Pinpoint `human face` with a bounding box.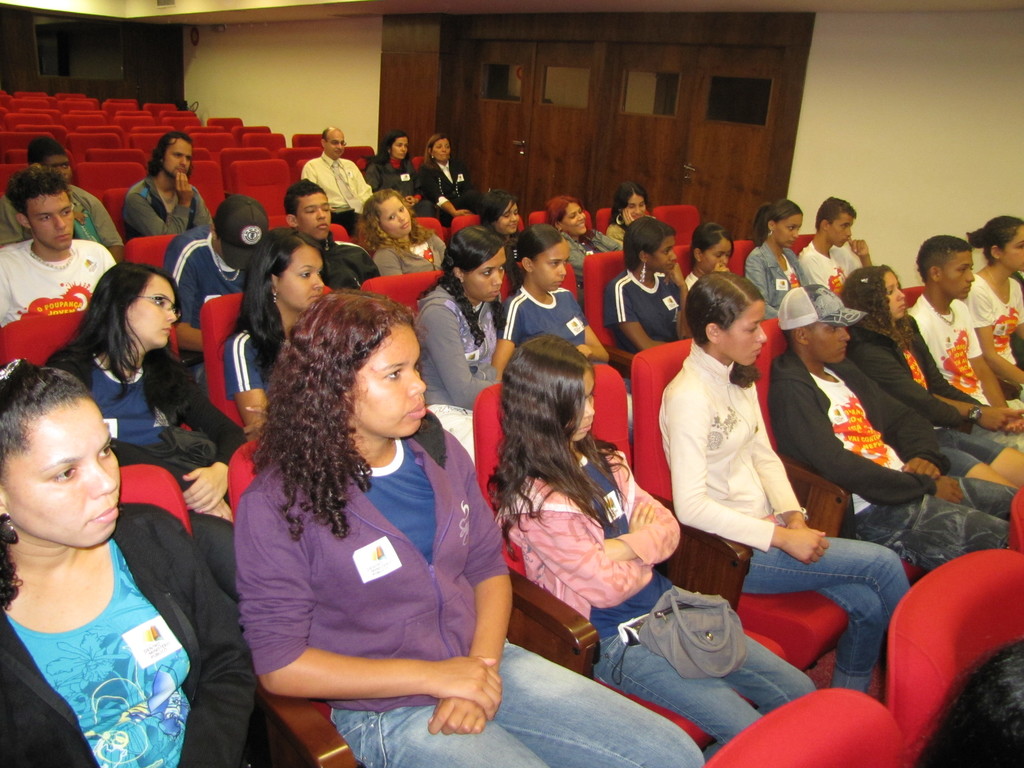
[808,317,849,365].
